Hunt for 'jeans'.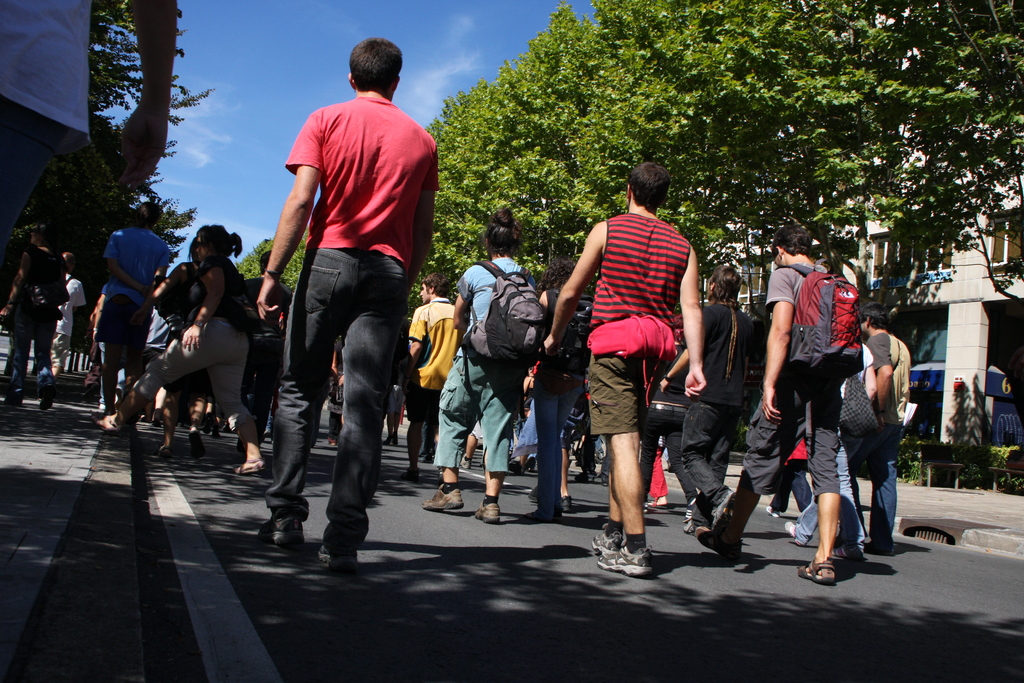
Hunted down at [left=793, top=440, right=865, bottom=543].
